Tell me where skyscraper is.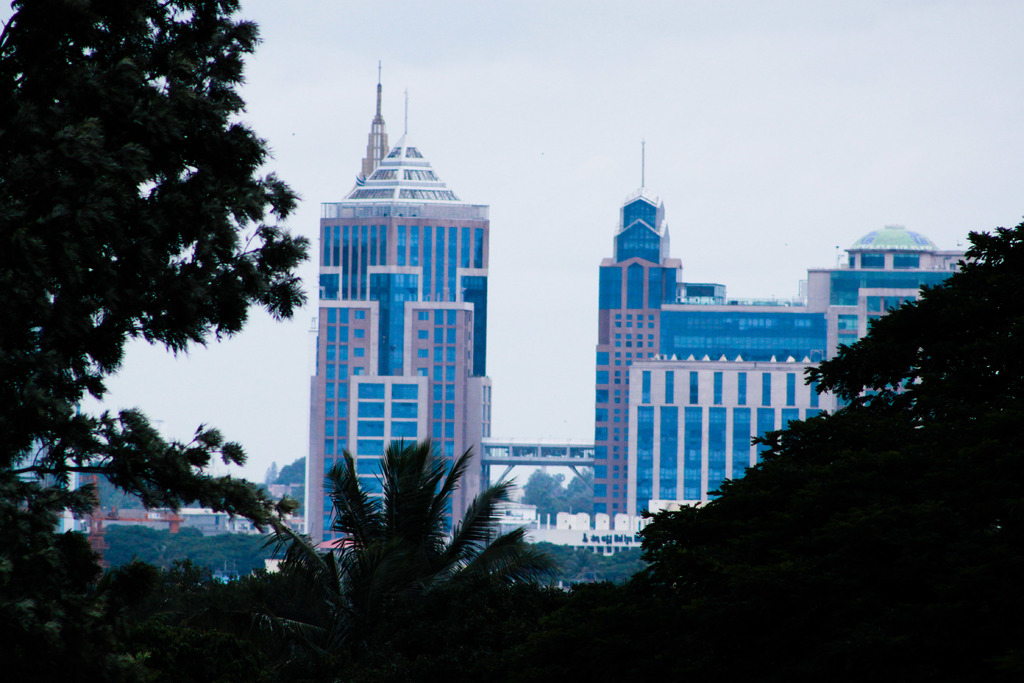
skyscraper is at [589, 134, 689, 518].
